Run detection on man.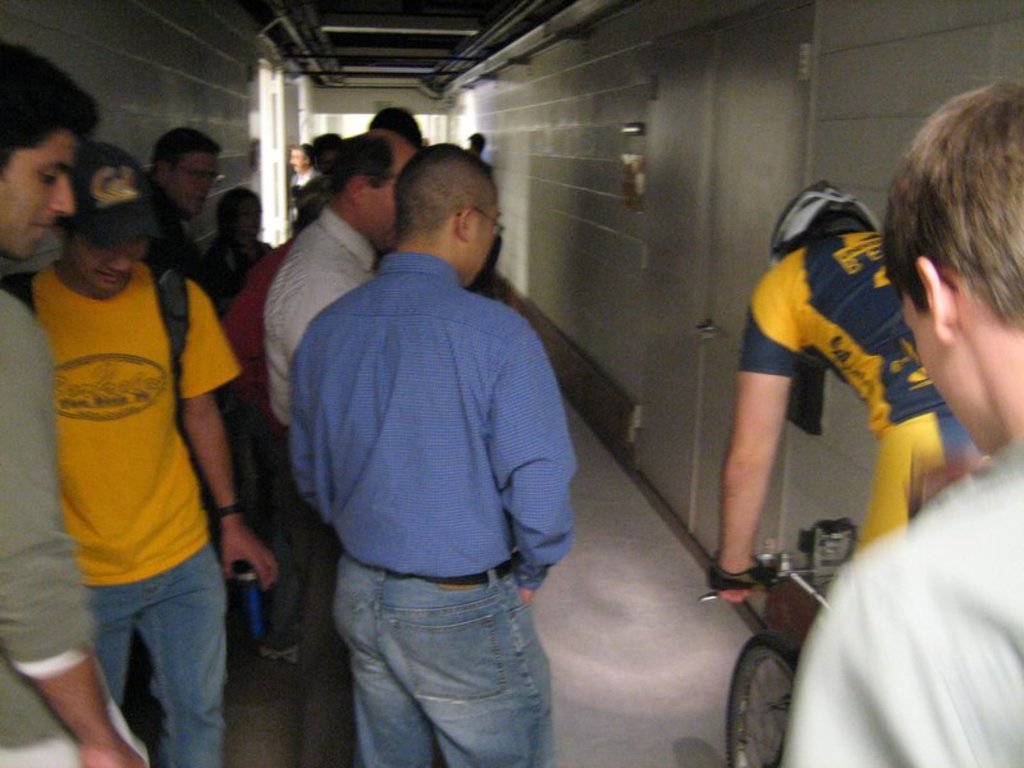
Result: {"left": 0, "top": 143, "right": 280, "bottom": 767}.
